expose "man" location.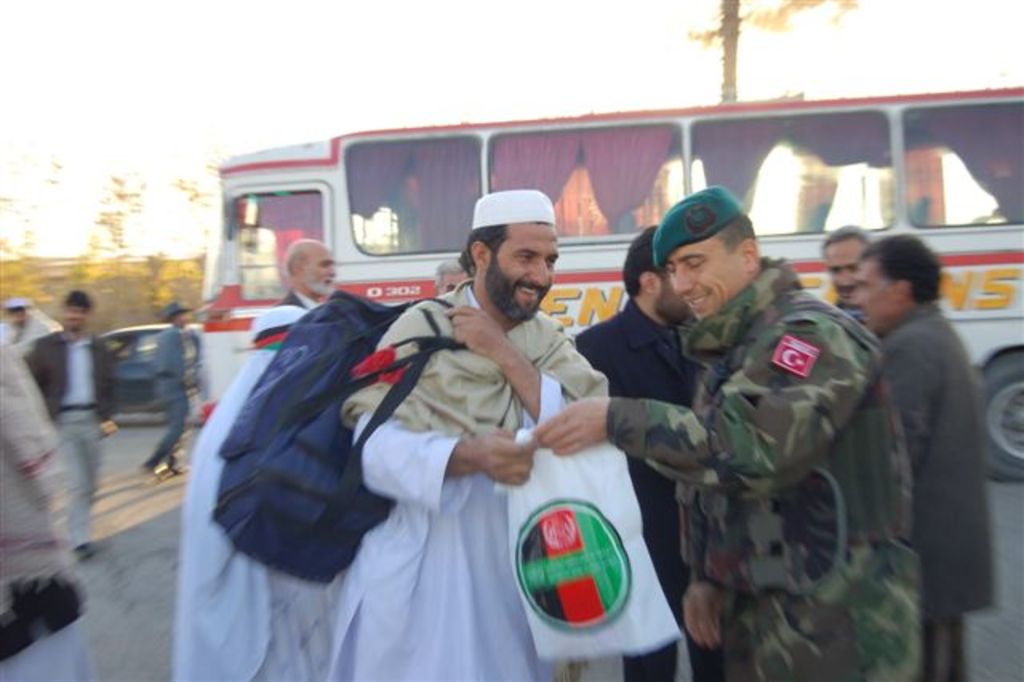
Exposed at x1=141 y1=295 x2=205 y2=479.
